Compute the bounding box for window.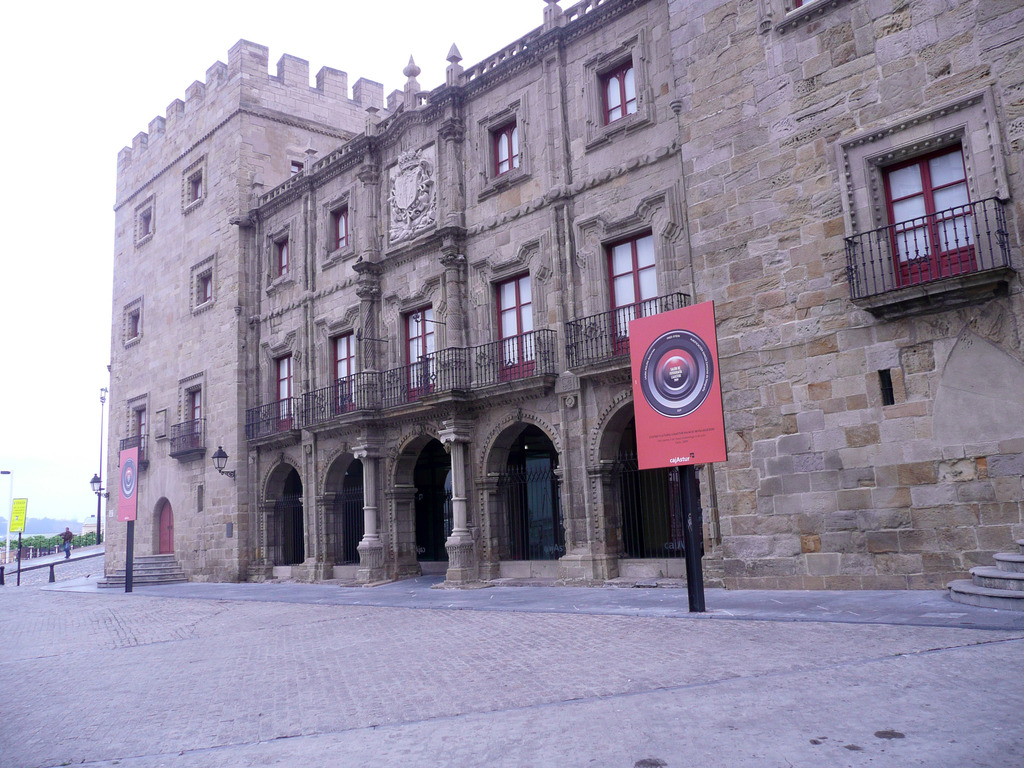
x1=274, y1=236, x2=290, y2=278.
